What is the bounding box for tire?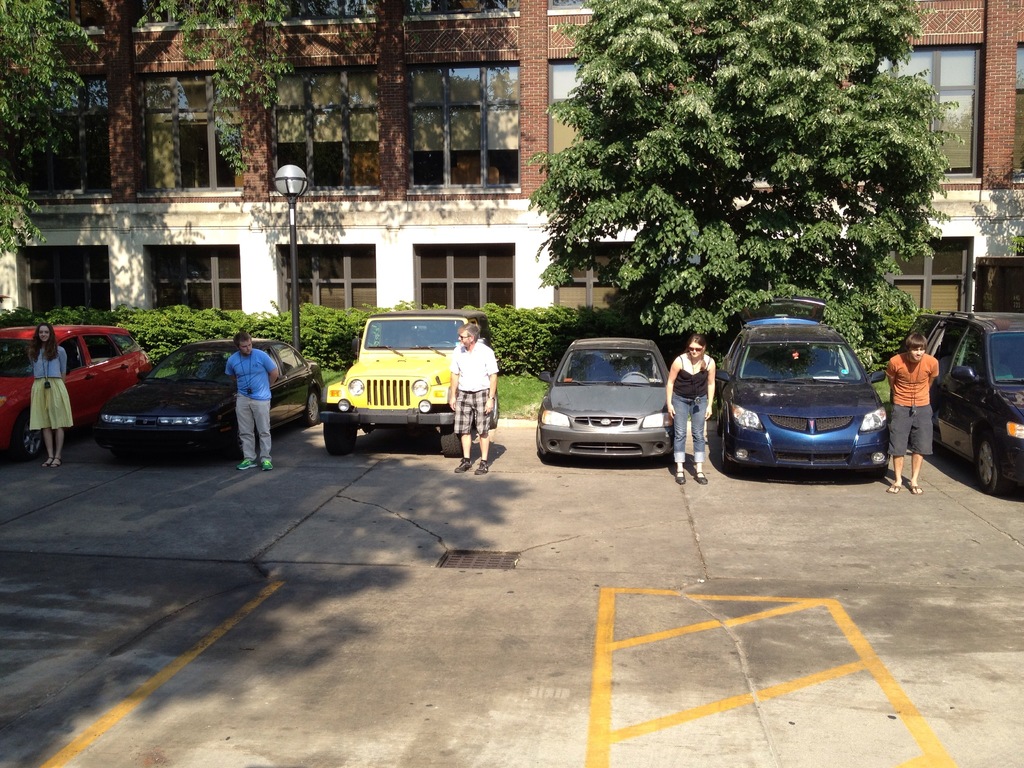
x1=305, y1=387, x2=324, y2=426.
